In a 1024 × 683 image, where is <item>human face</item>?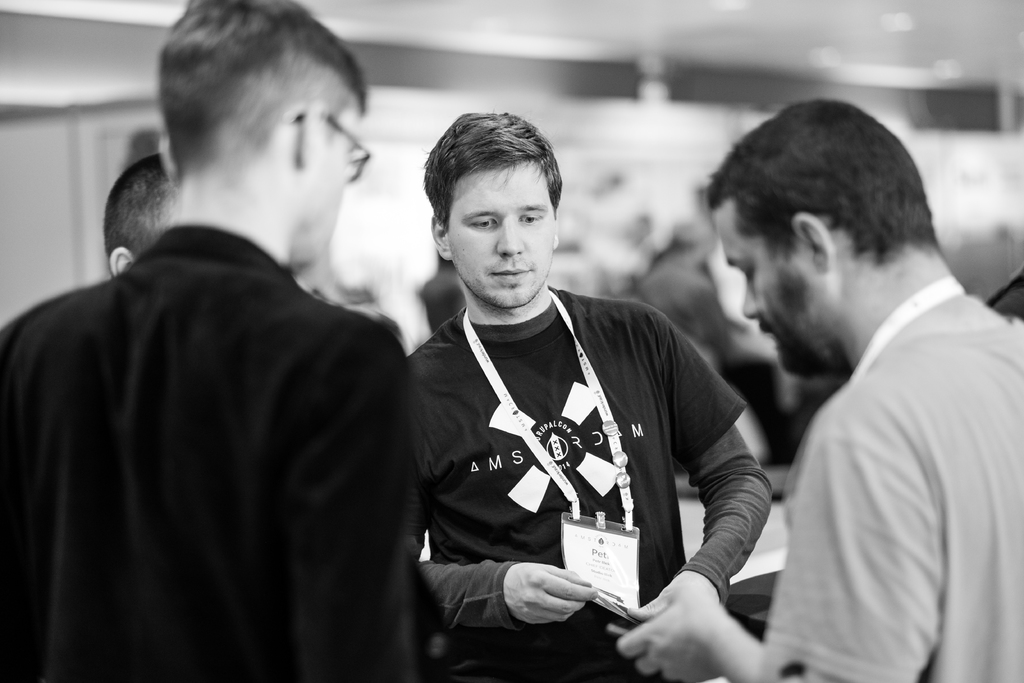
Rect(295, 108, 358, 268).
